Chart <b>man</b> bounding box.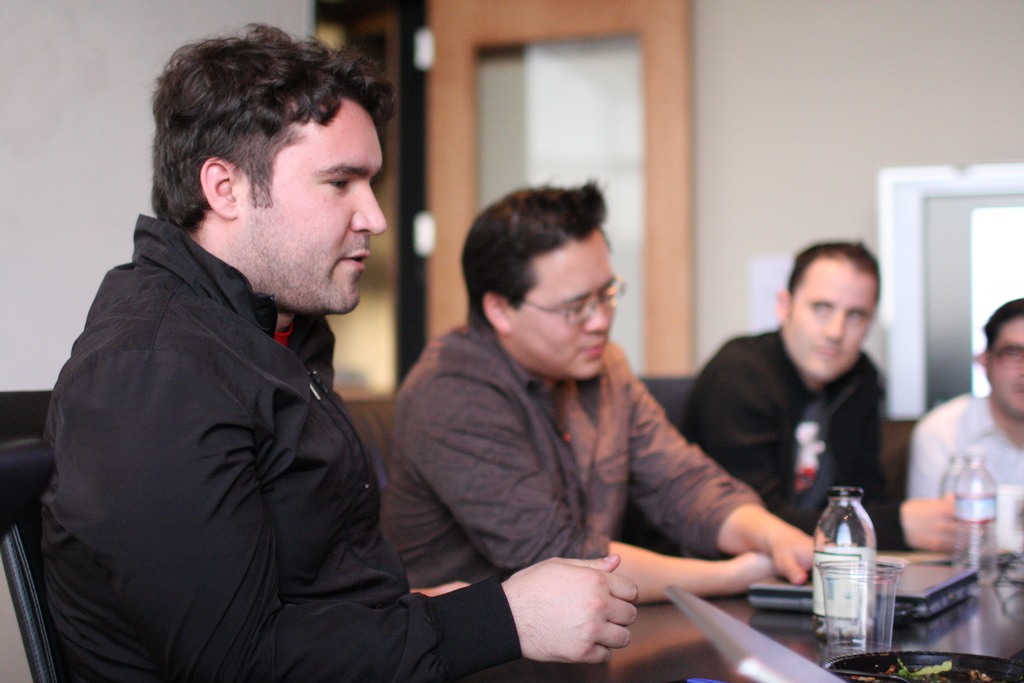
Charted: BBox(46, 24, 481, 682).
